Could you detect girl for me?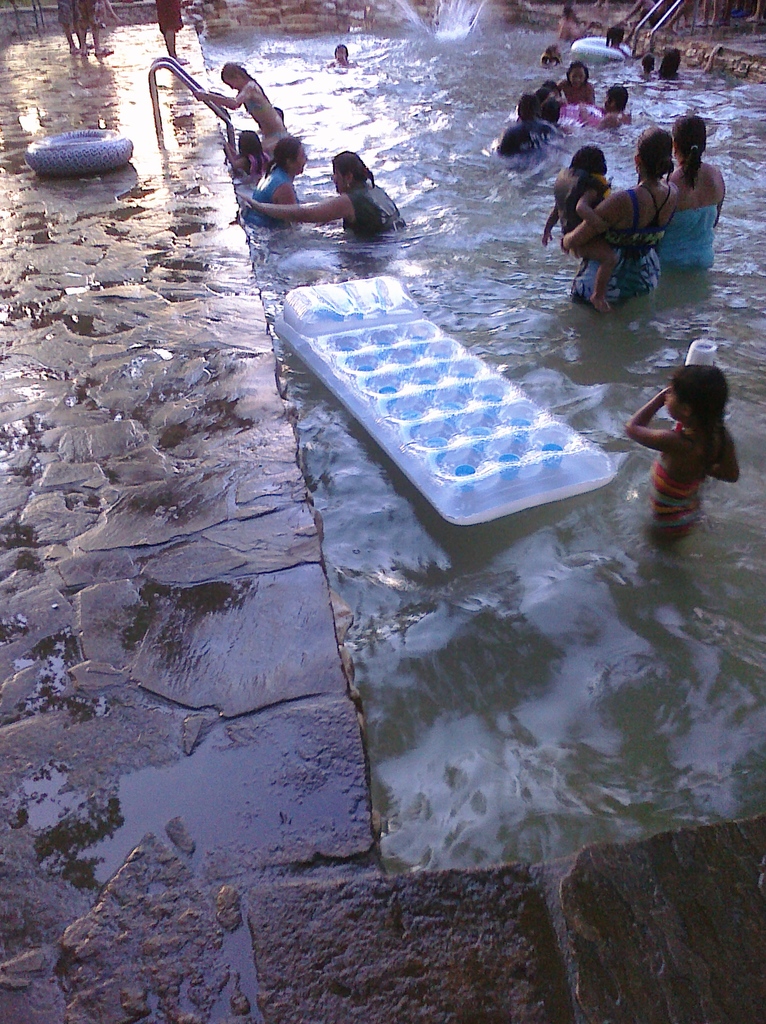
Detection result: left=540, top=137, right=617, bottom=314.
